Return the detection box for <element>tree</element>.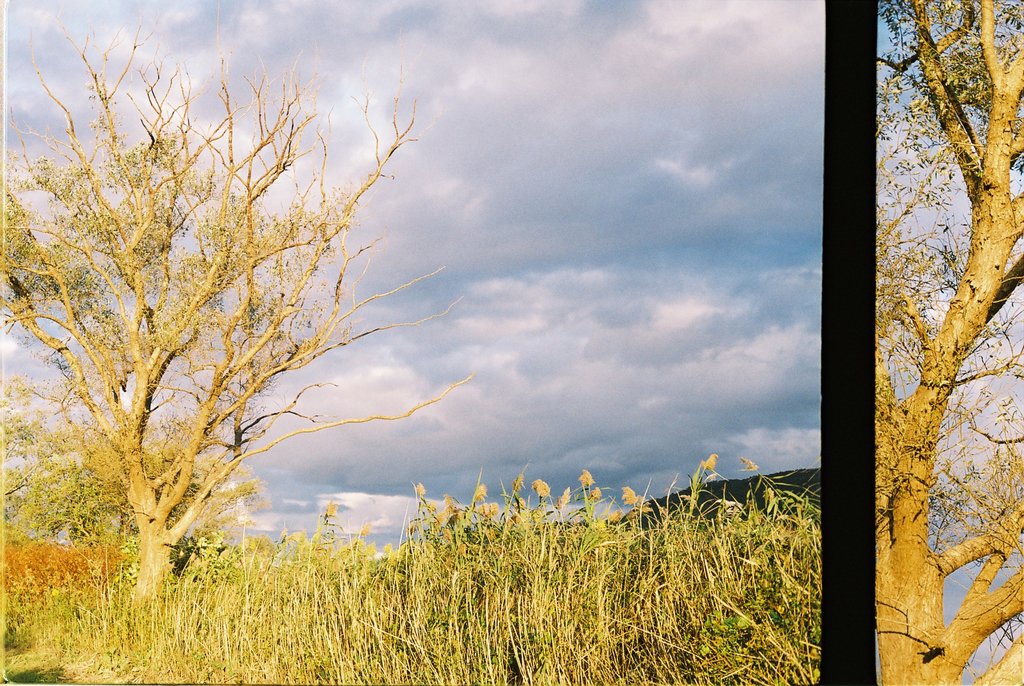
BBox(876, 0, 1023, 685).
